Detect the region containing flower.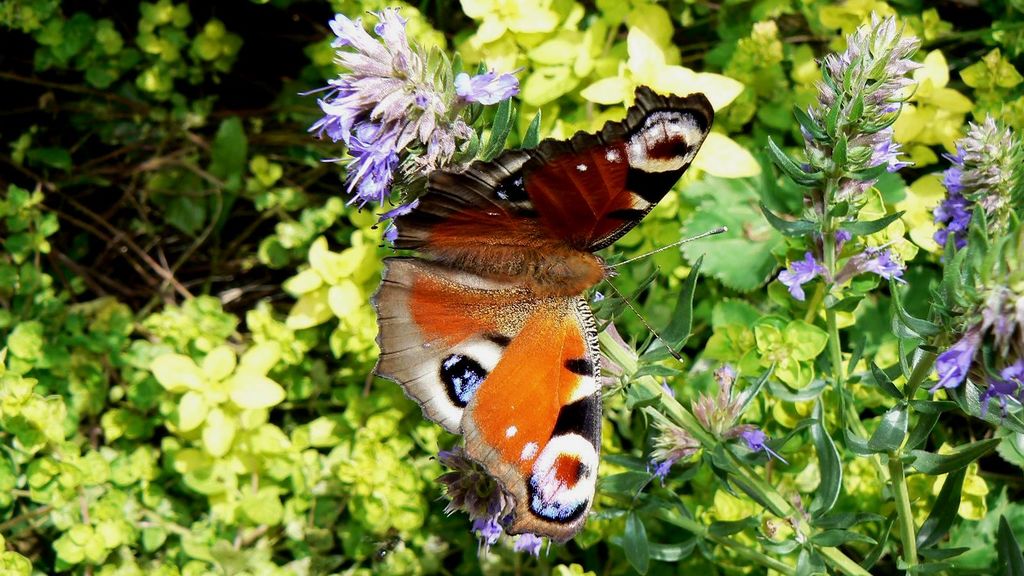
box(447, 51, 523, 106).
